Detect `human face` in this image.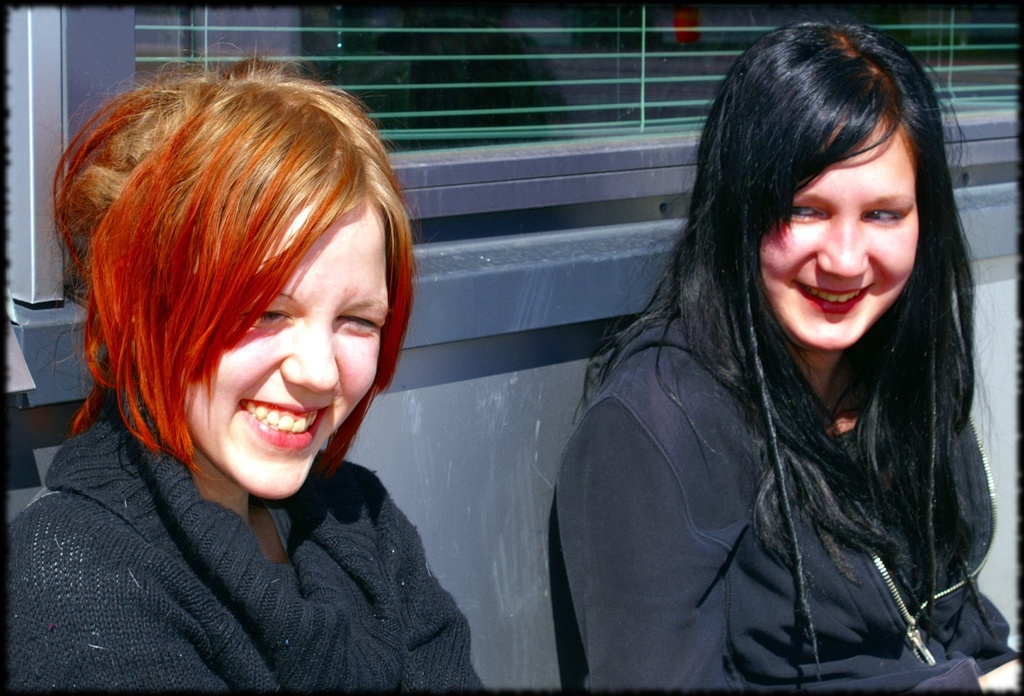
Detection: 759:130:918:350.
